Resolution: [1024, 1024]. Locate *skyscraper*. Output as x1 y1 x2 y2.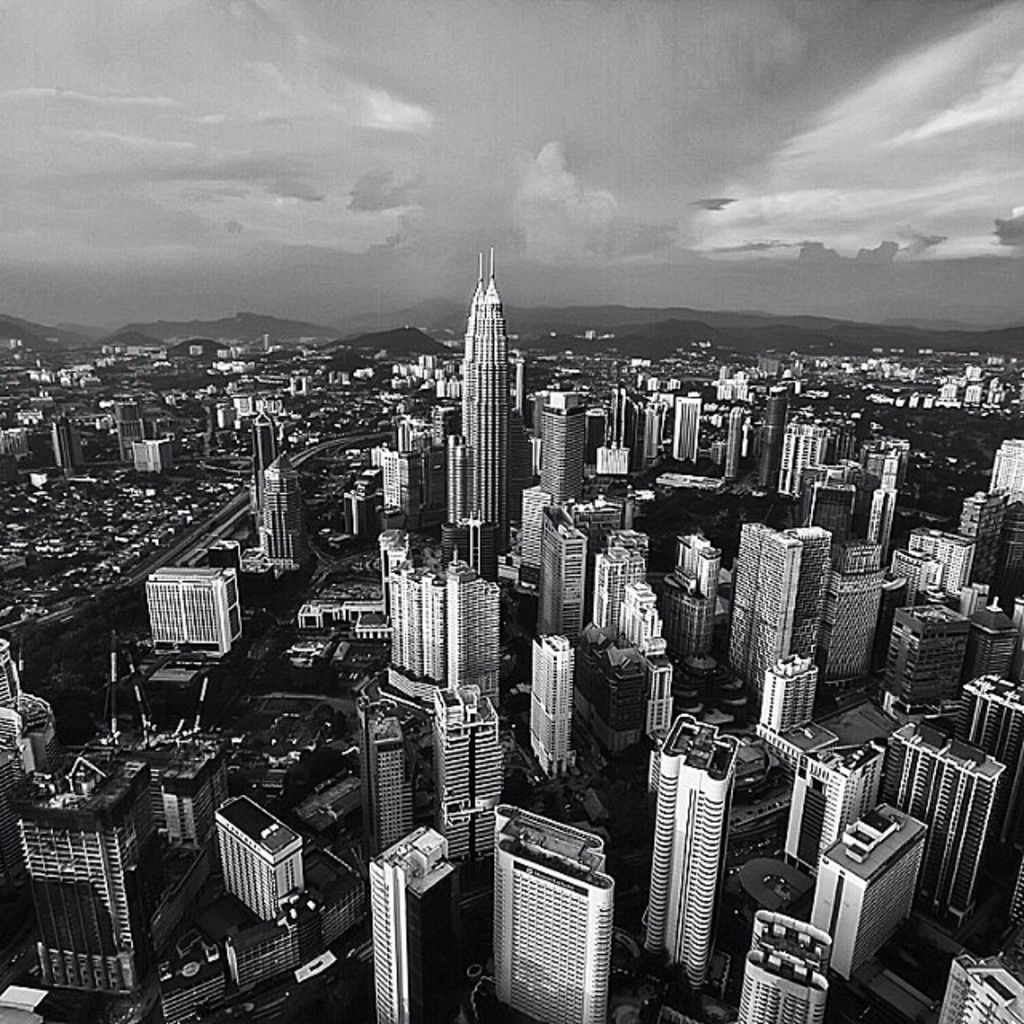
874 718 1003 942.
